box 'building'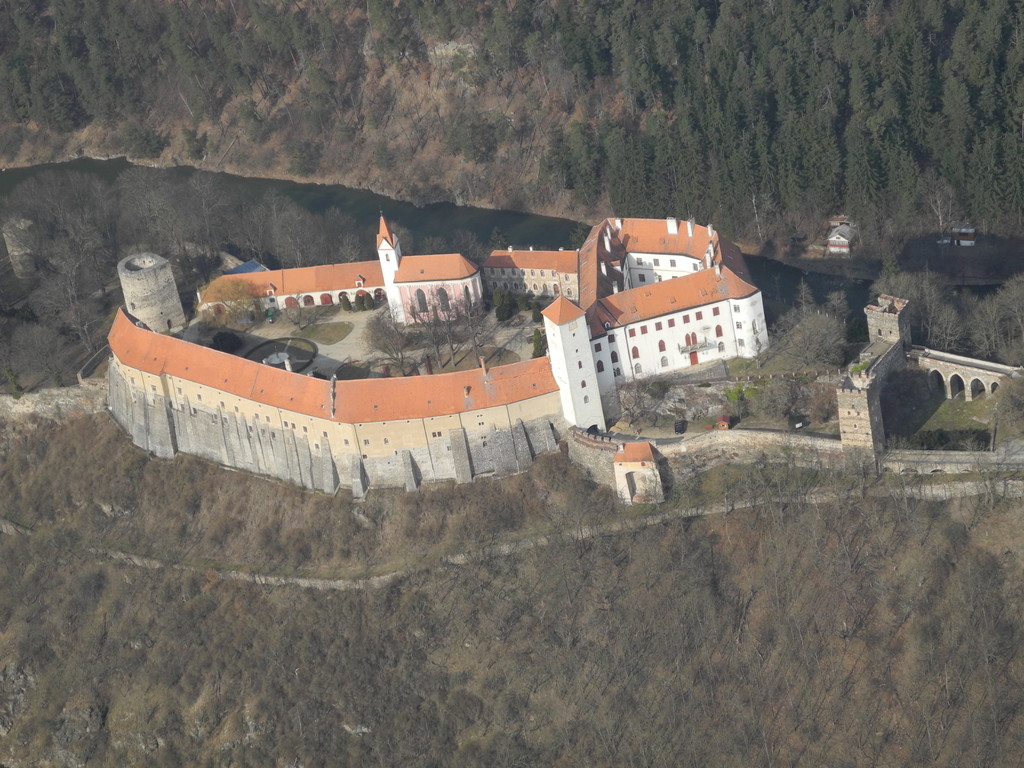
bbox=[101, 207, 773, 494]
